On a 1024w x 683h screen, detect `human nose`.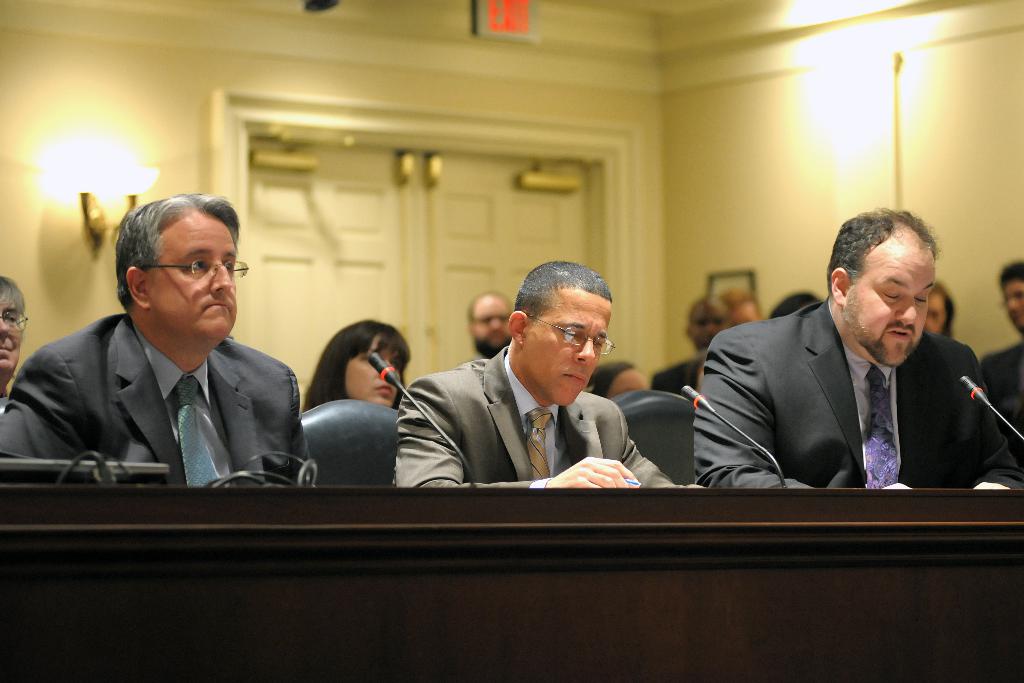
bbox(0, 318, 10, 334).
